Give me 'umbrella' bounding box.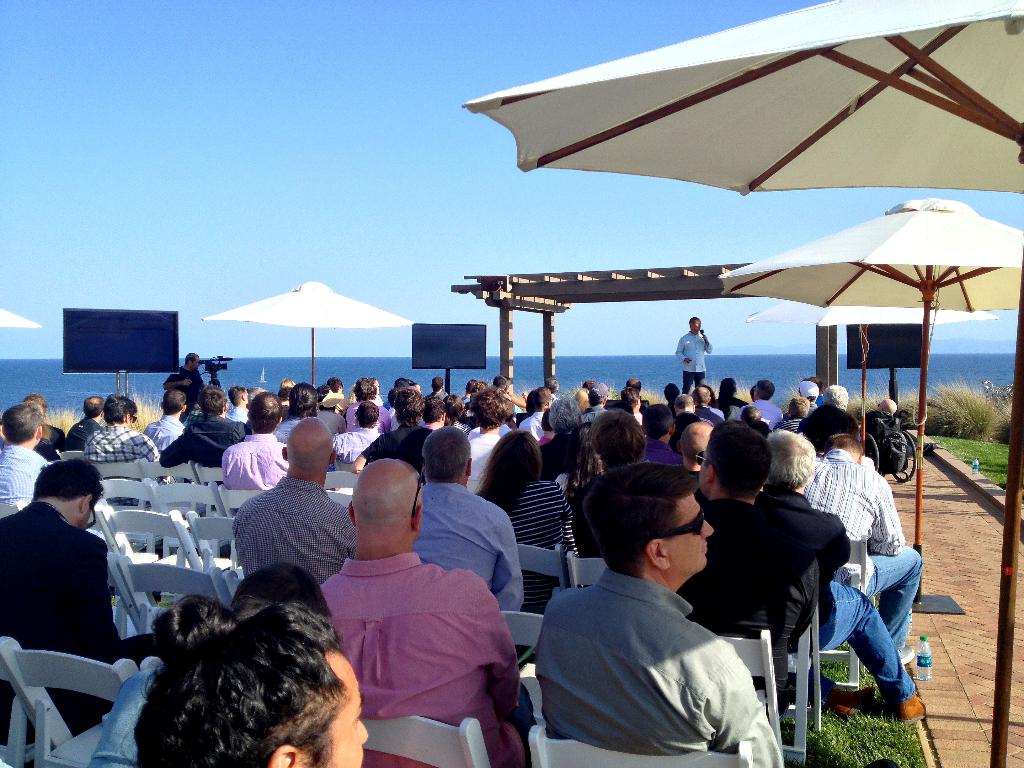
0,307,40,331.
